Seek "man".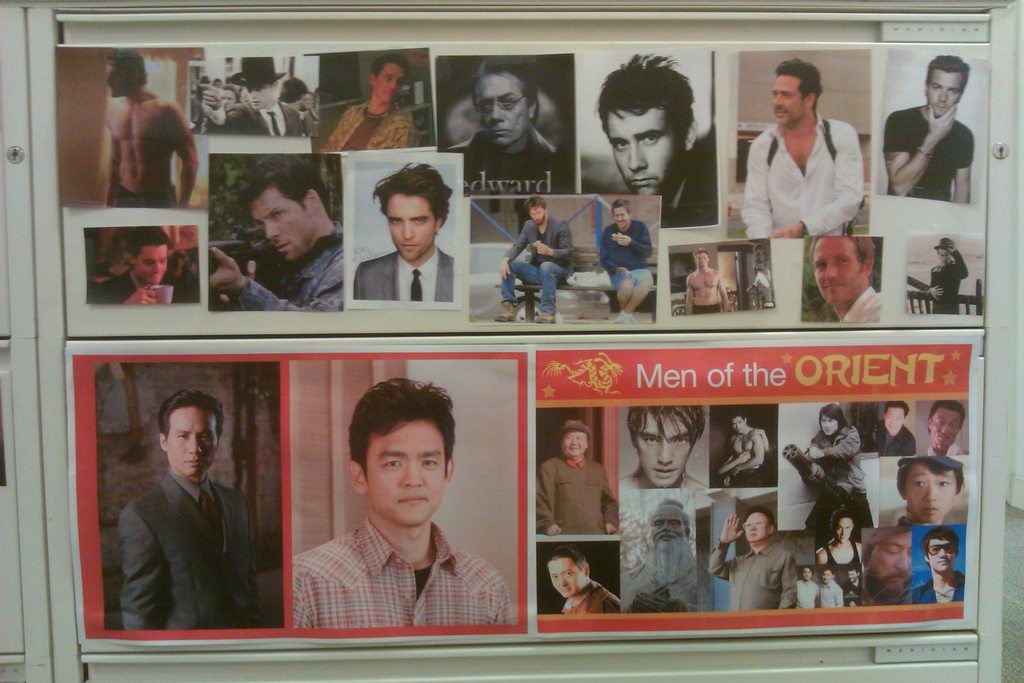
BBox(98, 229, 195, 304).
